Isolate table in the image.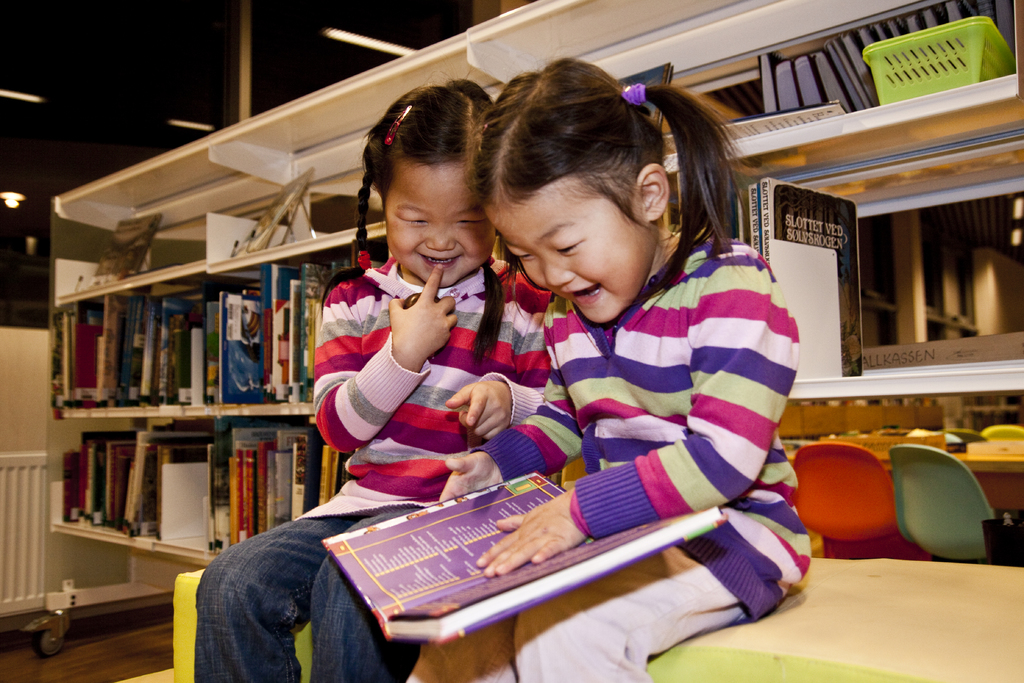
Isolated region: 170 553 1018 682.
